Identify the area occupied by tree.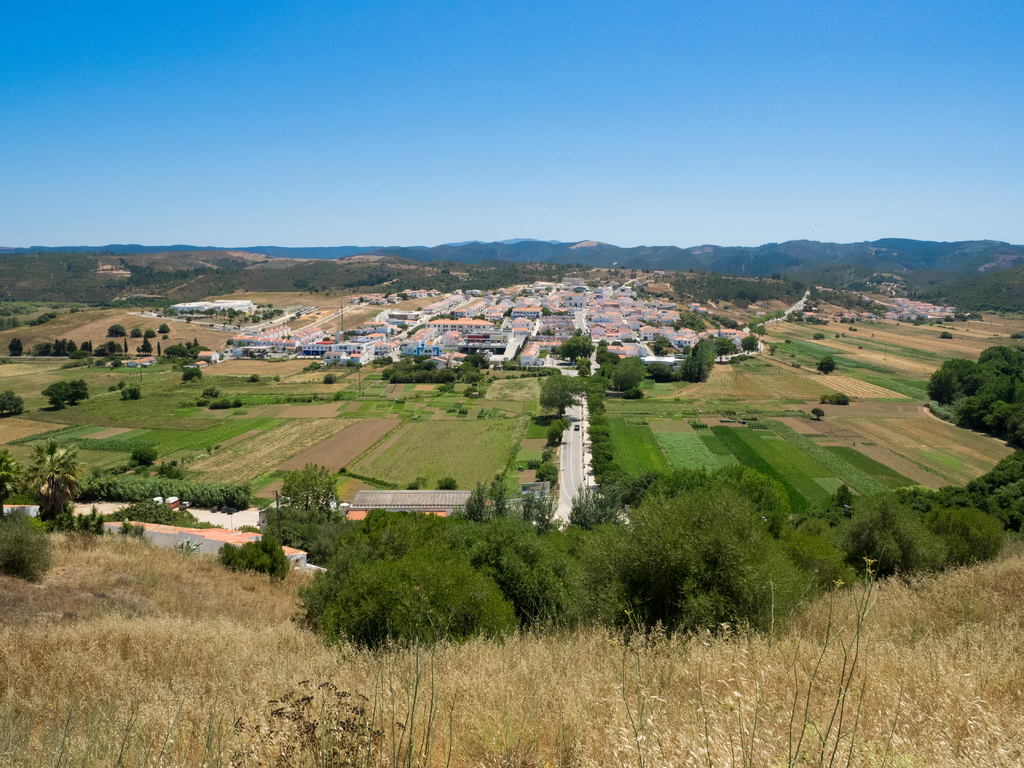
Area: rect(322, 372, 332, 382).
